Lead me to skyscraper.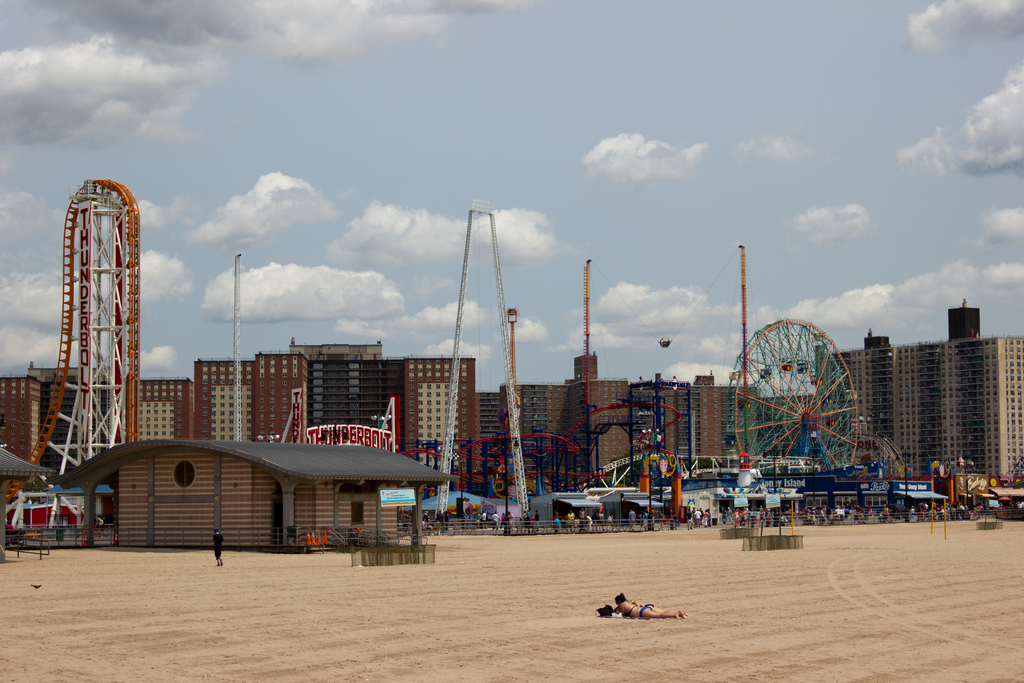
Lead to left=289, top=342, right=385, bottom=363.
